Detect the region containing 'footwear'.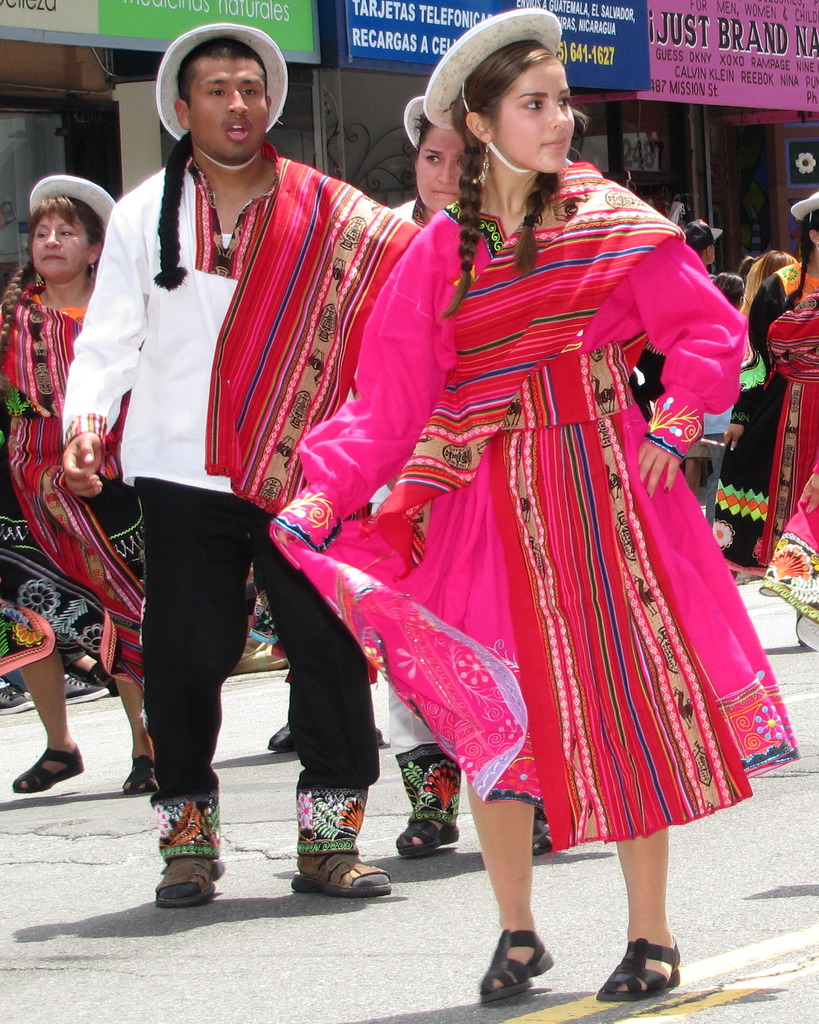
292/851/395/902.
